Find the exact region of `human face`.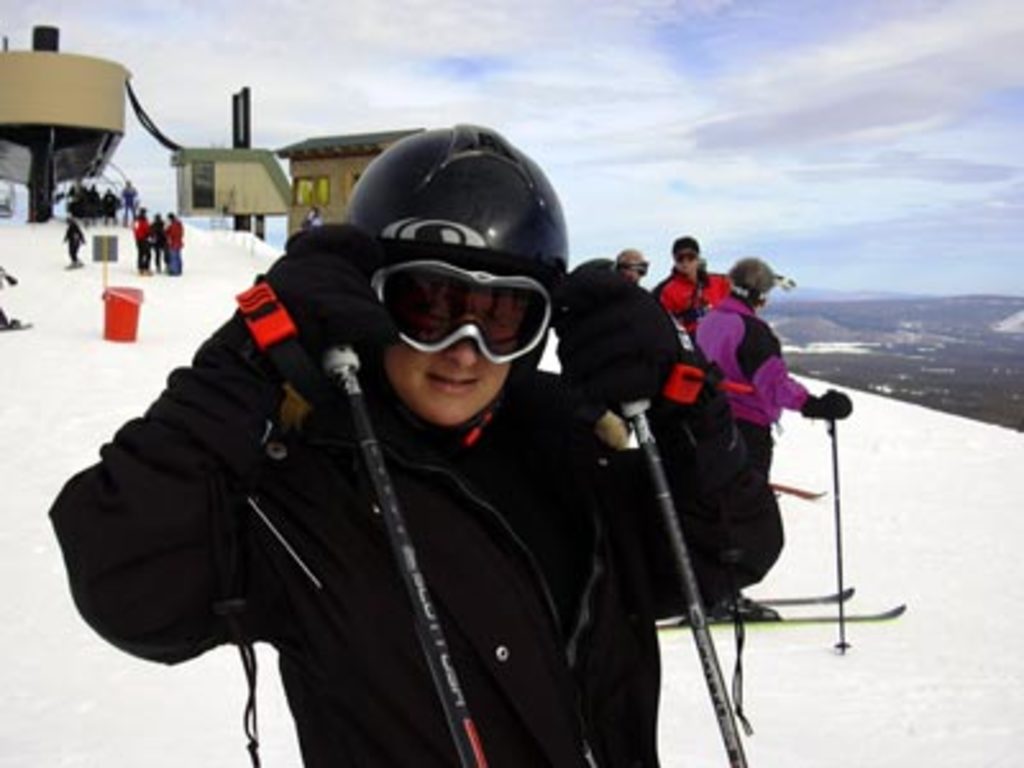
Exact region: crop(671, 246, 699, 279).
